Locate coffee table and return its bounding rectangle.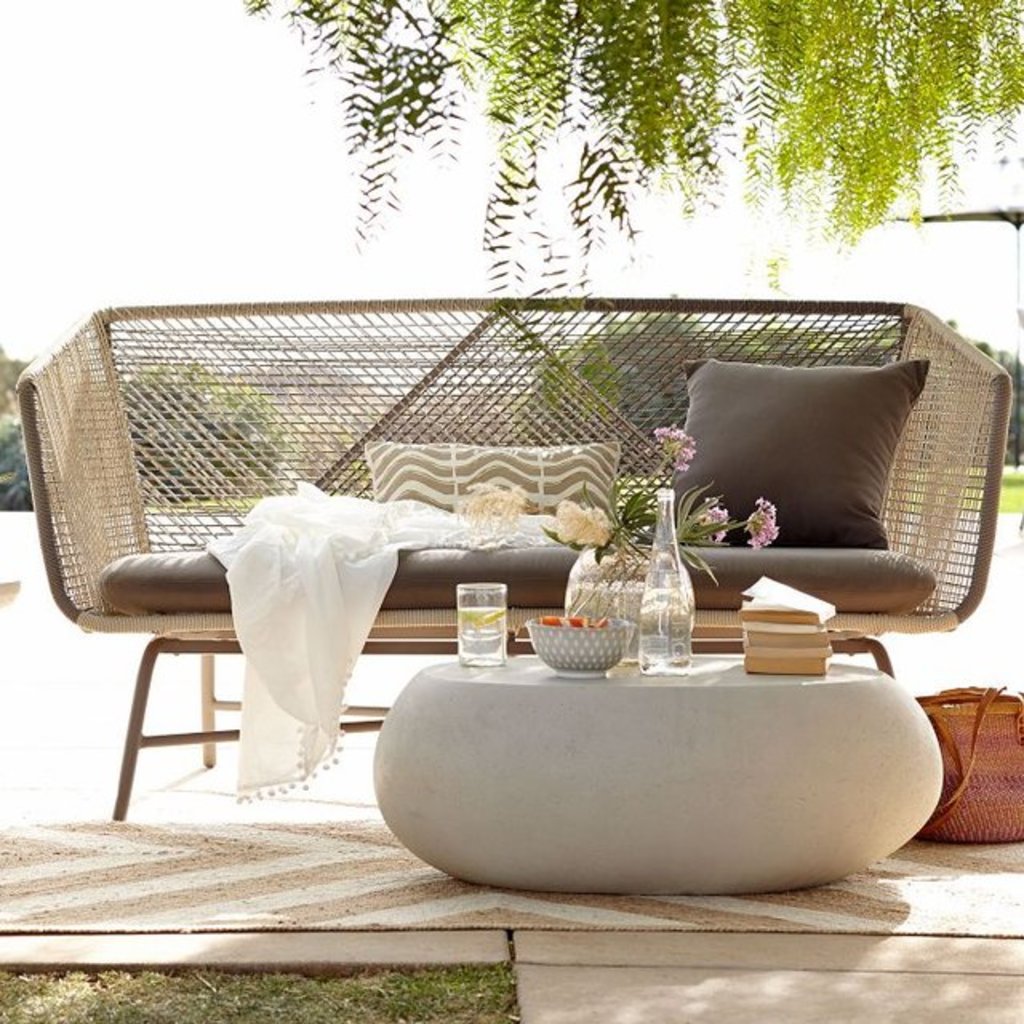
bbox=[373, 650, 946, 890].
